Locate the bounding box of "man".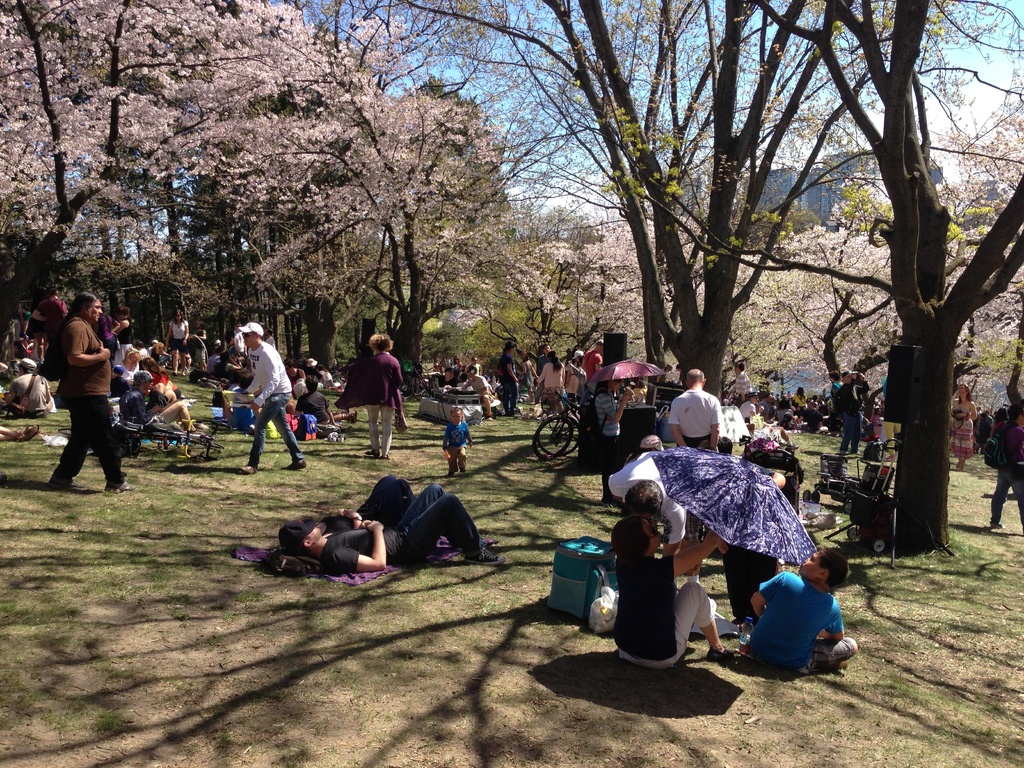
Bounding box: pyautogui.locateOnScreen(835, 366, 870, 453).
